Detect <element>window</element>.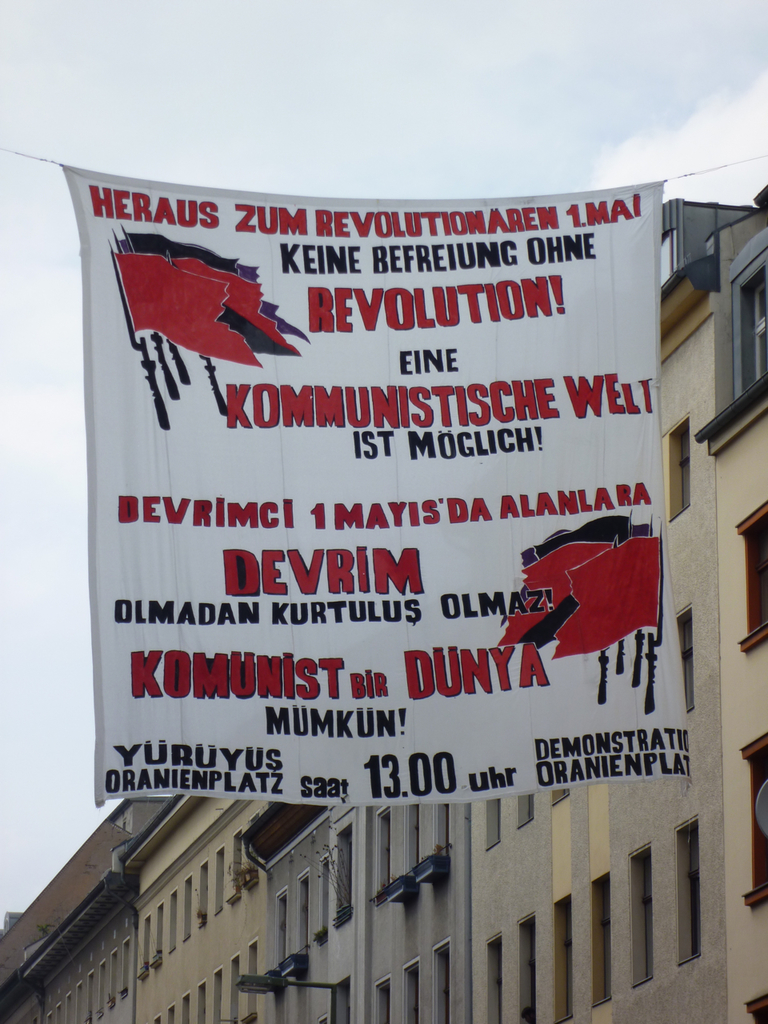
Detected at bbox=(184, 876, 193, 941).
